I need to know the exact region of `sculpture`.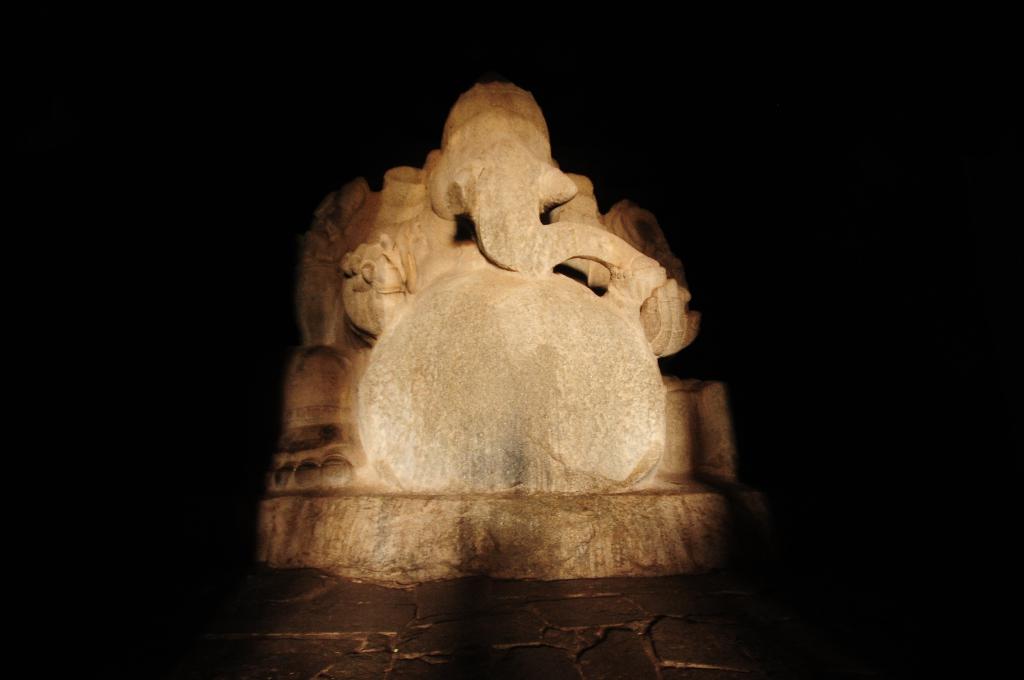
Region: 268 69 741 566.
